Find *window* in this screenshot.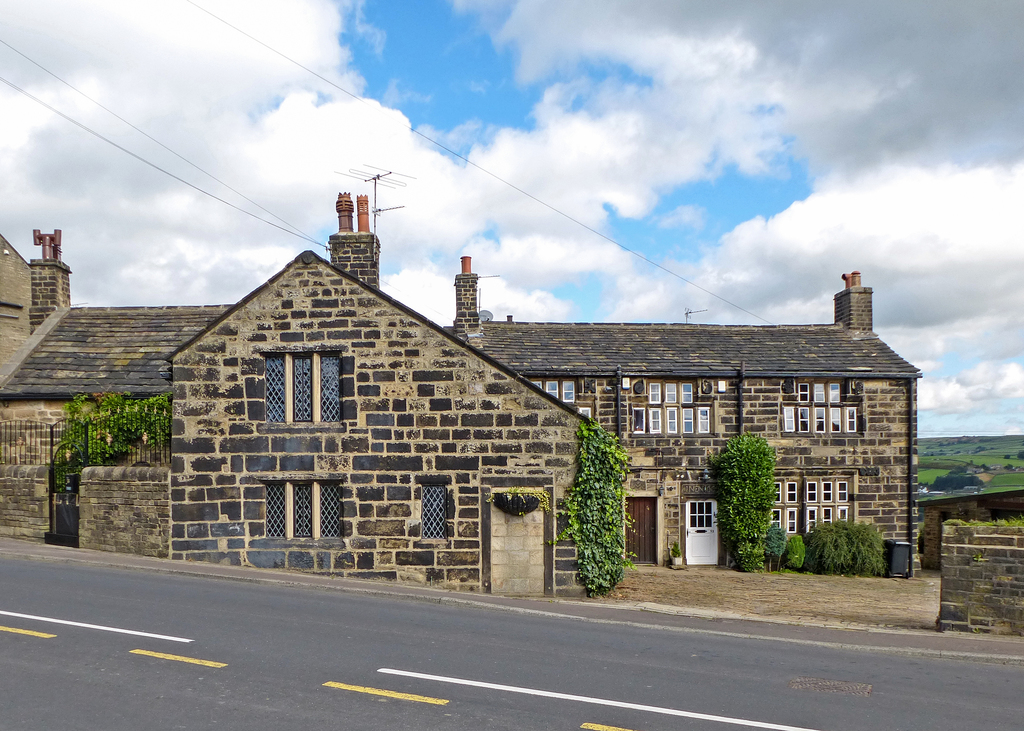
The bounding box for *window* is locate(266, 360, 339, 431).
